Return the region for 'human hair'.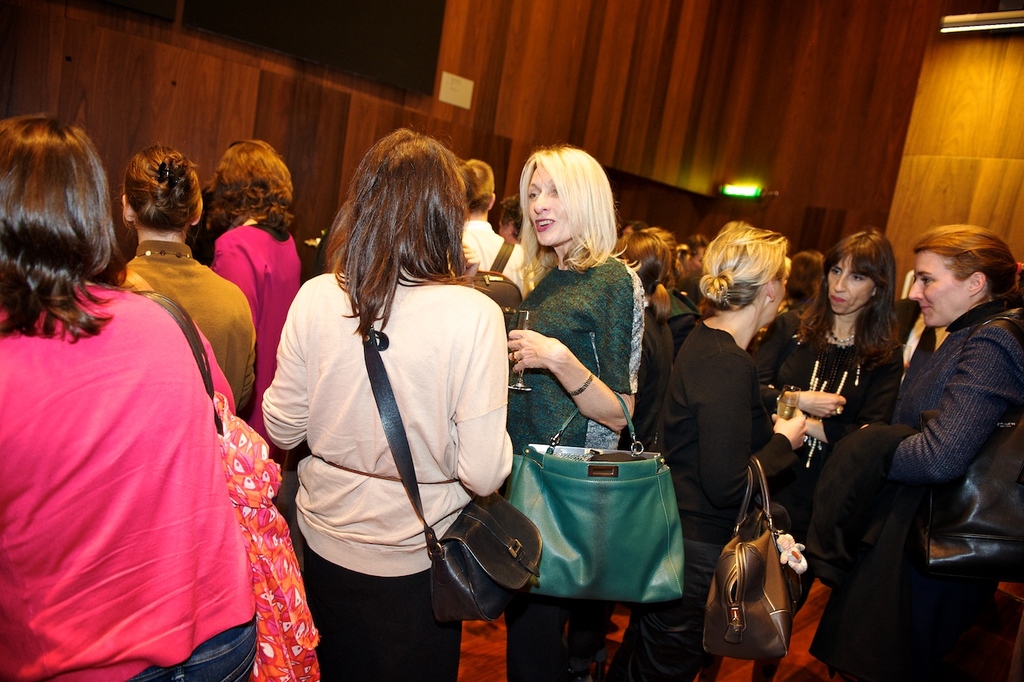
locate(514, 140, 624, 284).
